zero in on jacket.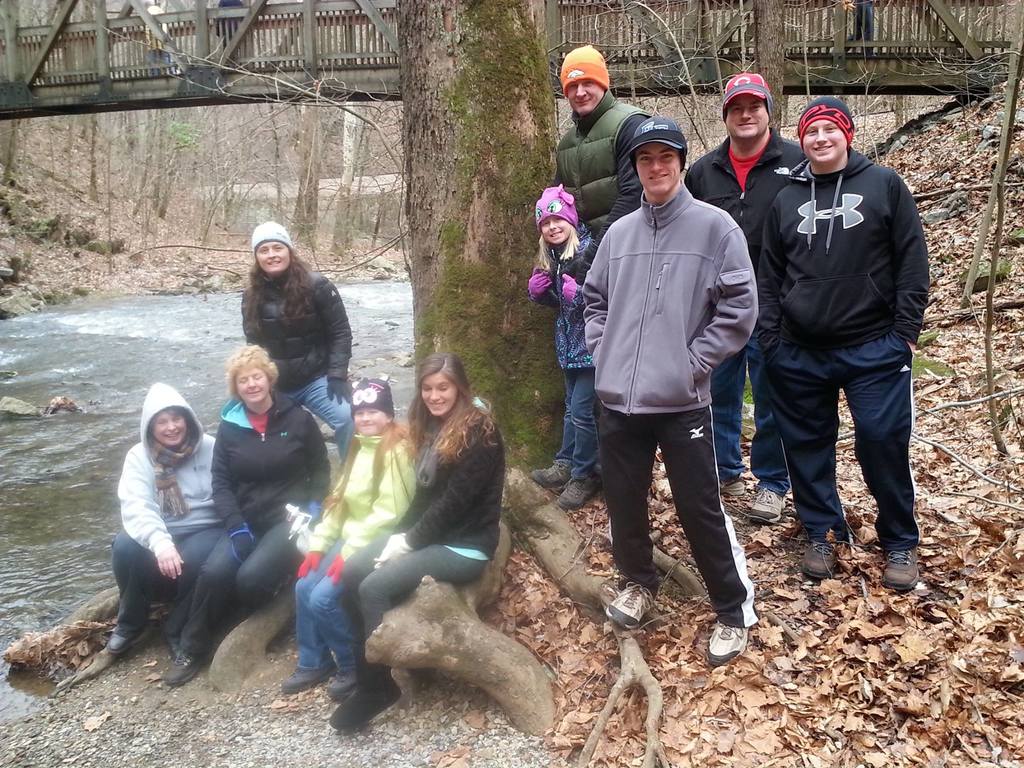
Zeroed in: <bbox>581, 181, 760, 418</bbox>.
